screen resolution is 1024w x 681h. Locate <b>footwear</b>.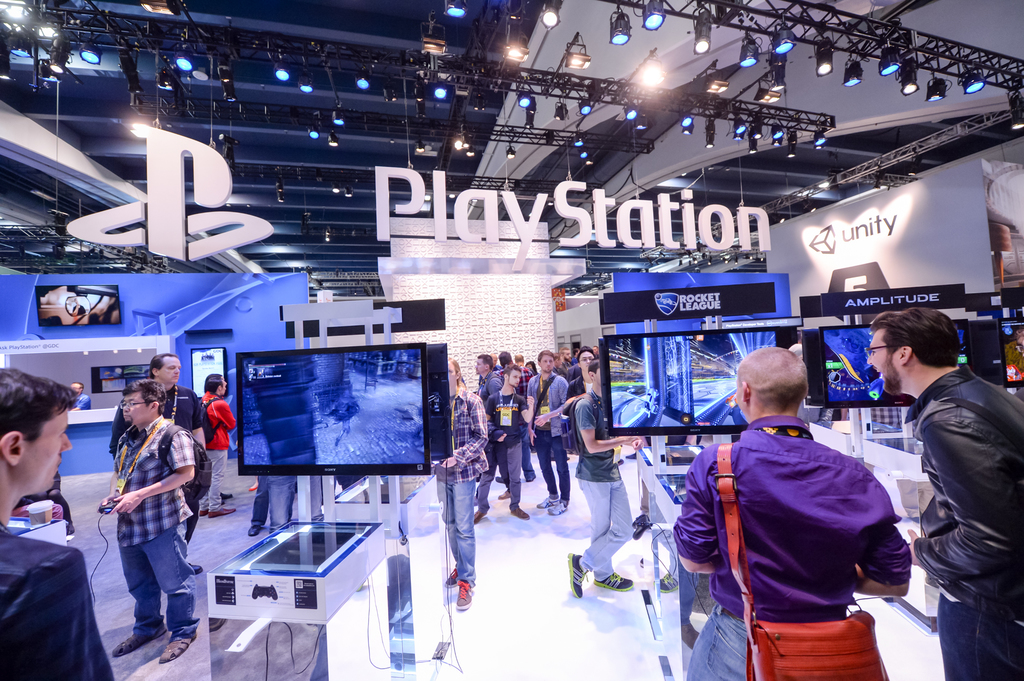
locate(659, 571, 678, 593).
